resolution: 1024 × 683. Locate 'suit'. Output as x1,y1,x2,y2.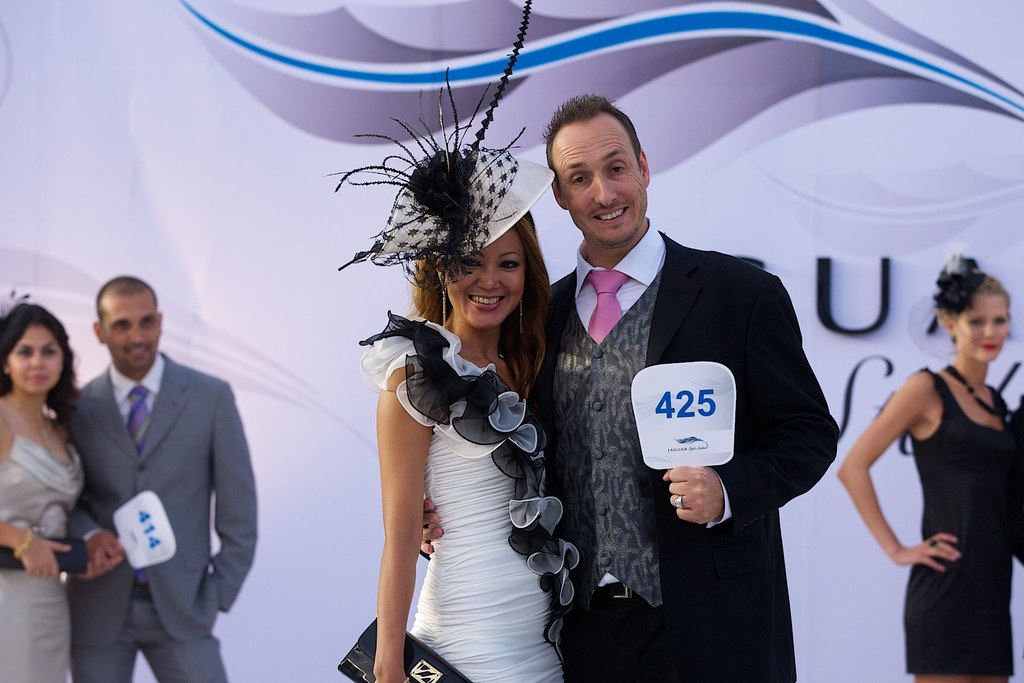
59,347,254,682.
